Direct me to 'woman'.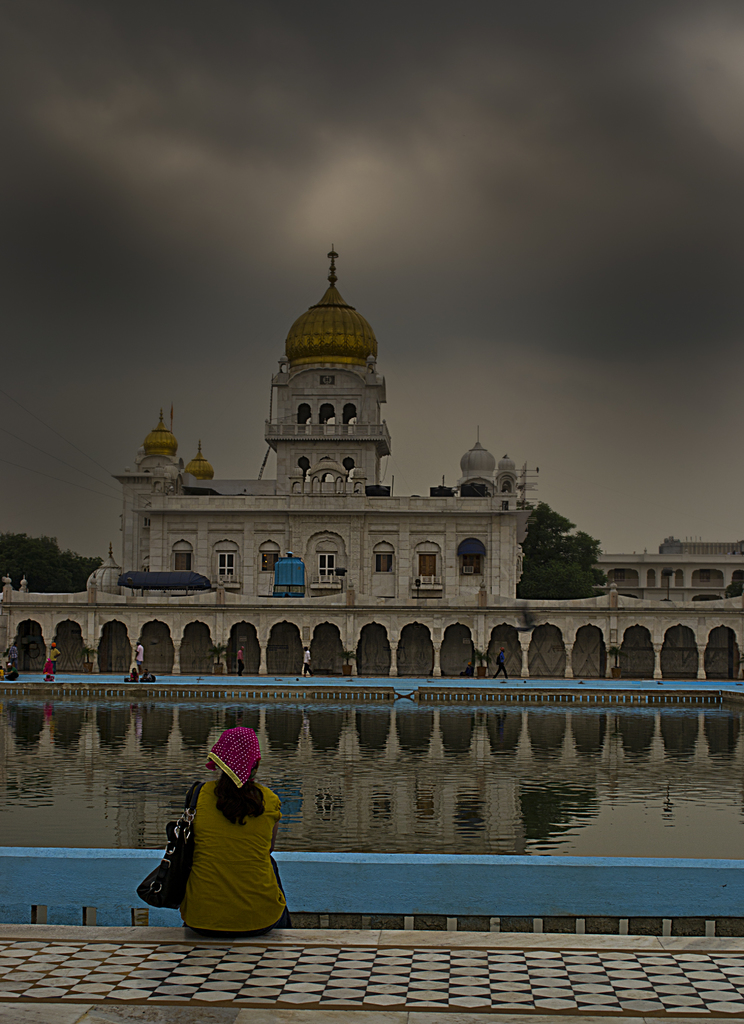
Direction: {"x1": 166, "y1": 713, "x2": 295, "y2": 959}.
